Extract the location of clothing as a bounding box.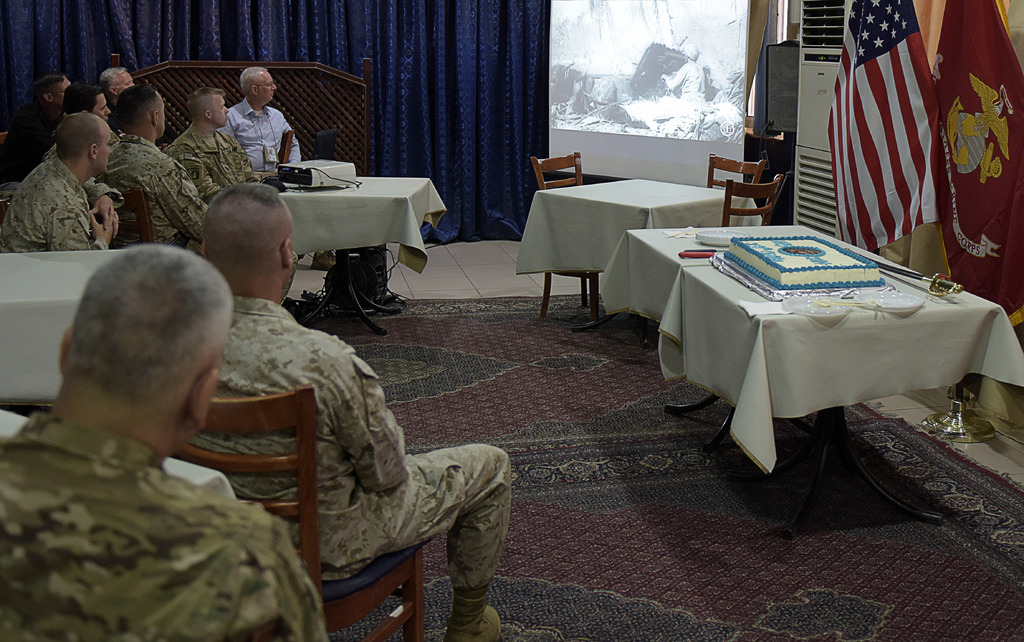
<region>181, 289, 516, 636</region>.
